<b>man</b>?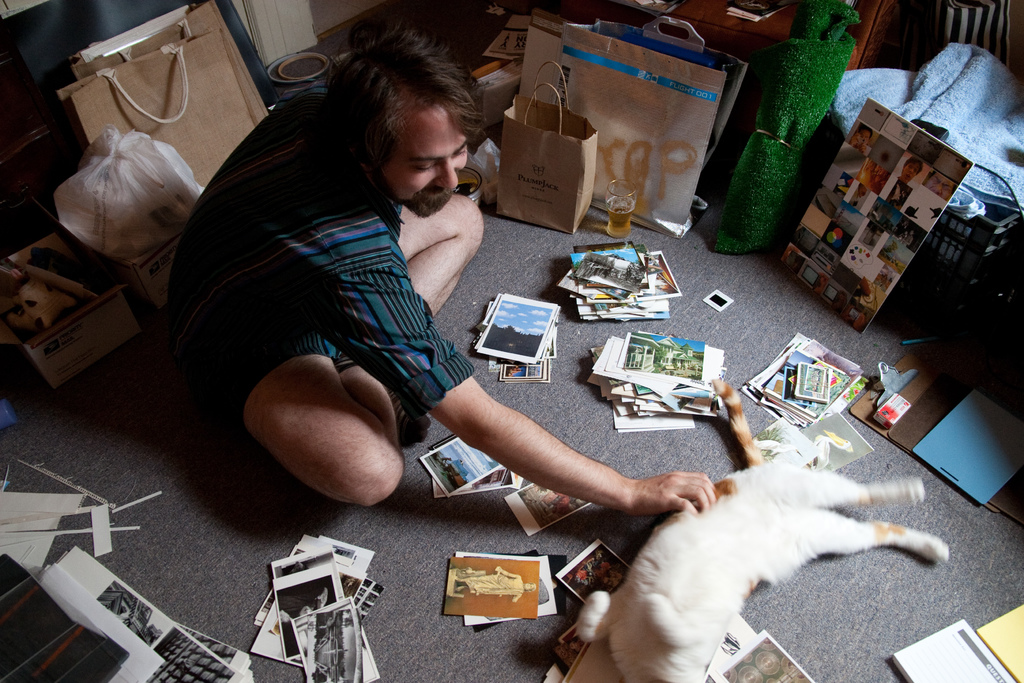
896 154 925 188
